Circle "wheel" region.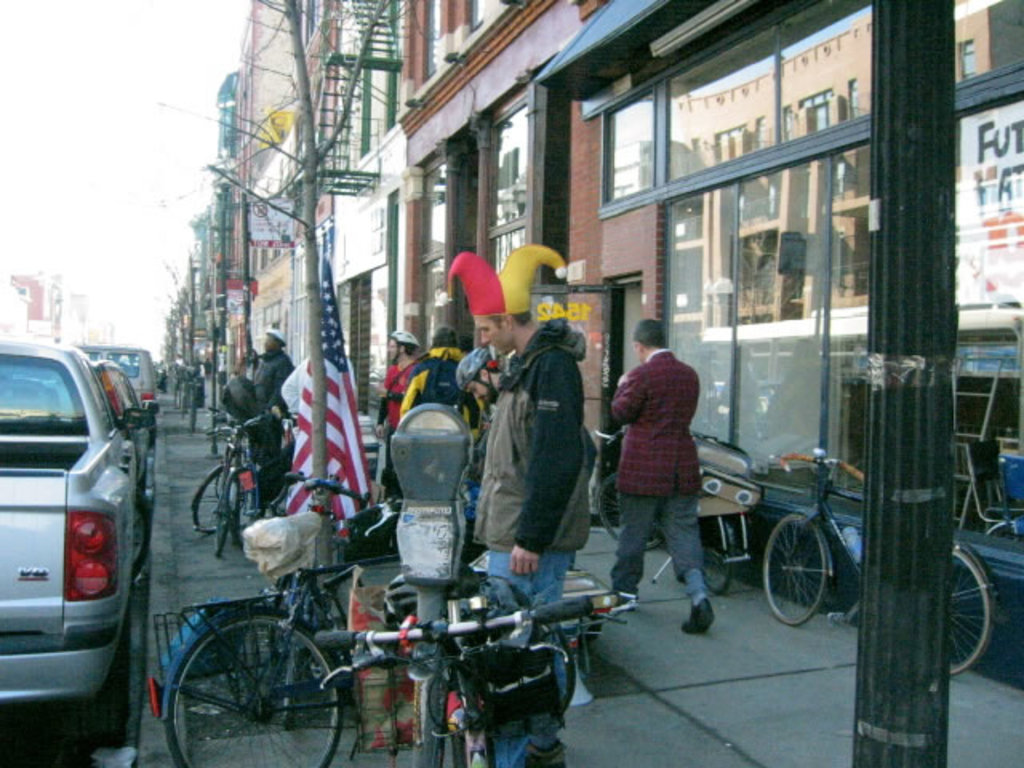
Region: 771, 526, 843, 632.
